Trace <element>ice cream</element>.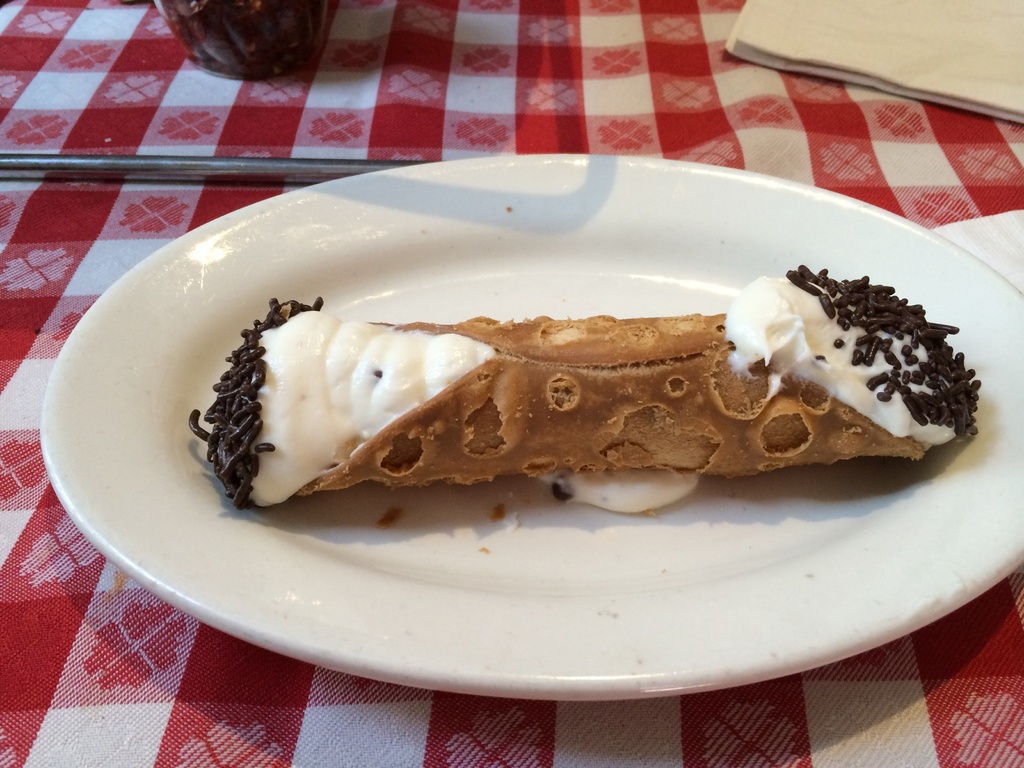
Traced to 179,259,984,513.
